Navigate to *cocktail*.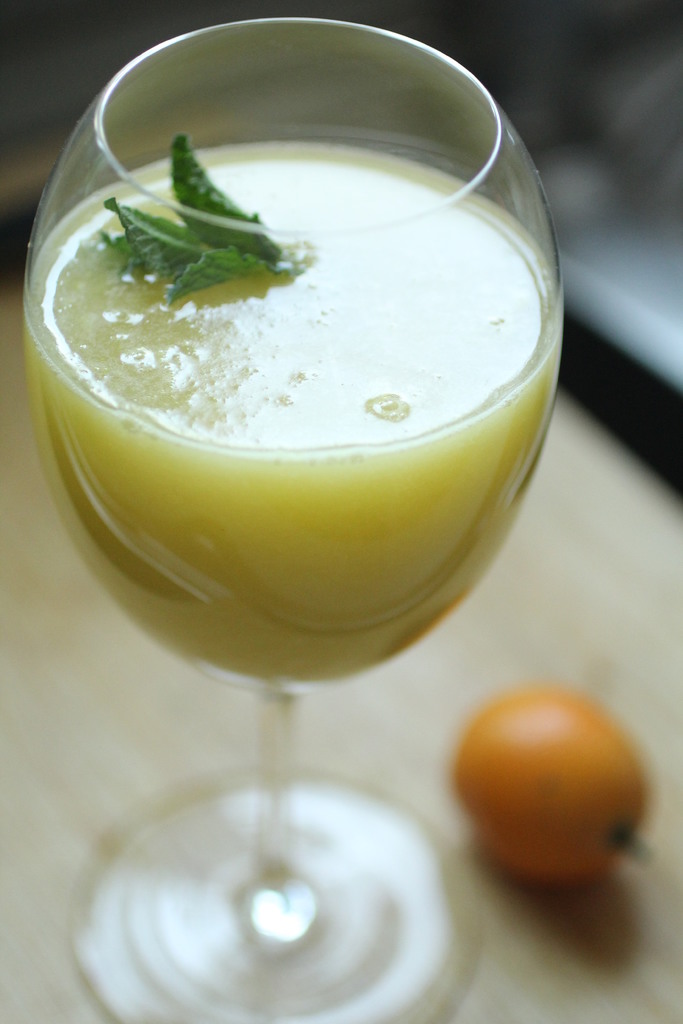
Navigation target: [29,0,572,1023].
